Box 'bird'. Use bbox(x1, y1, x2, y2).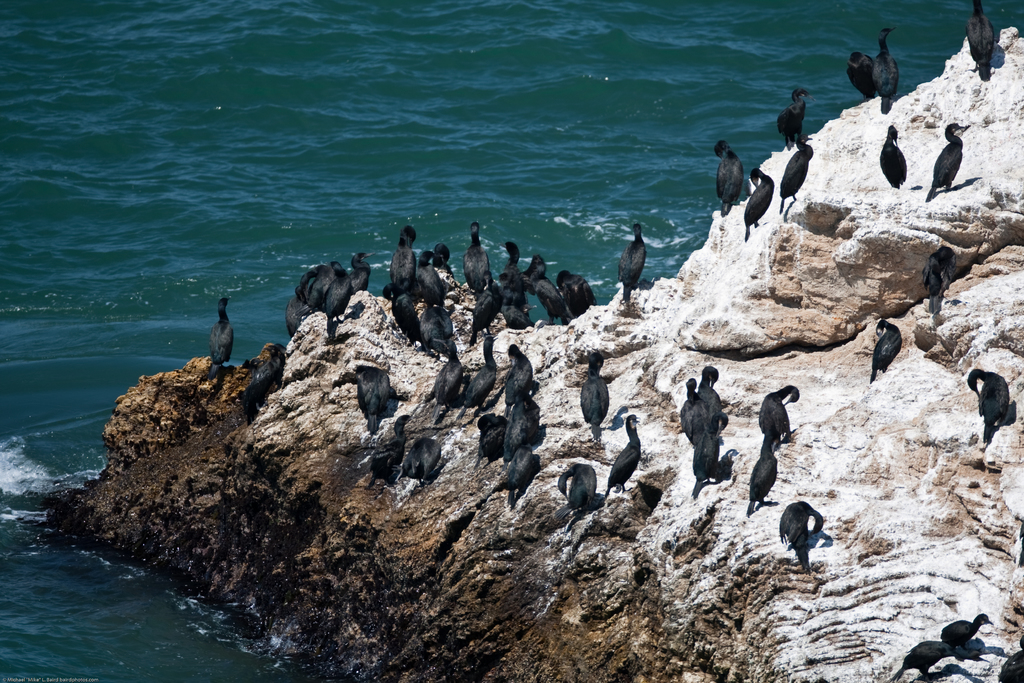
bbox(422, 309, 461, 369).
